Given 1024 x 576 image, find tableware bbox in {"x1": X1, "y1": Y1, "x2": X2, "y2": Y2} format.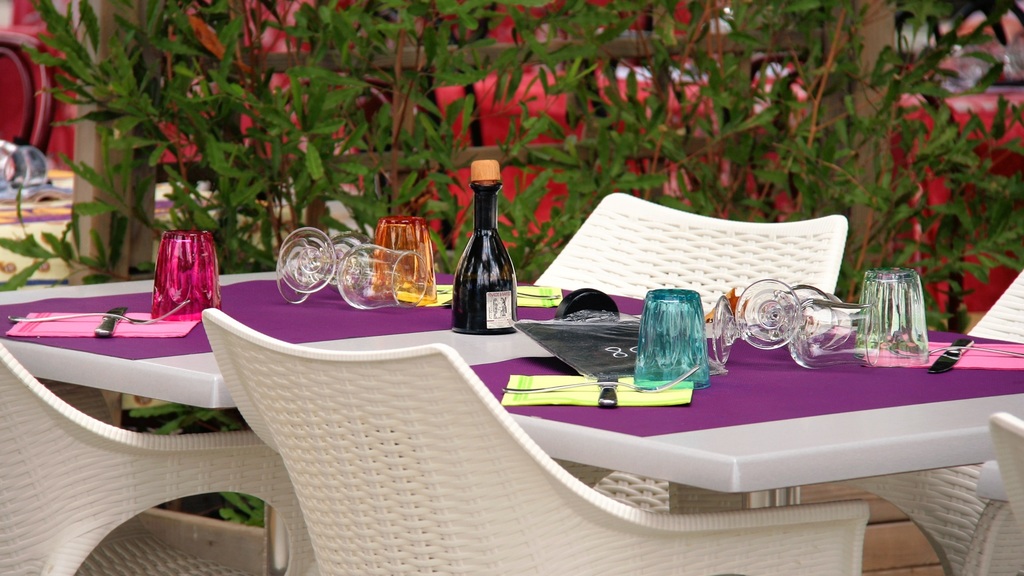
{"x1": 151, "y1": 232, "x2": 223, "y2": 322}.
